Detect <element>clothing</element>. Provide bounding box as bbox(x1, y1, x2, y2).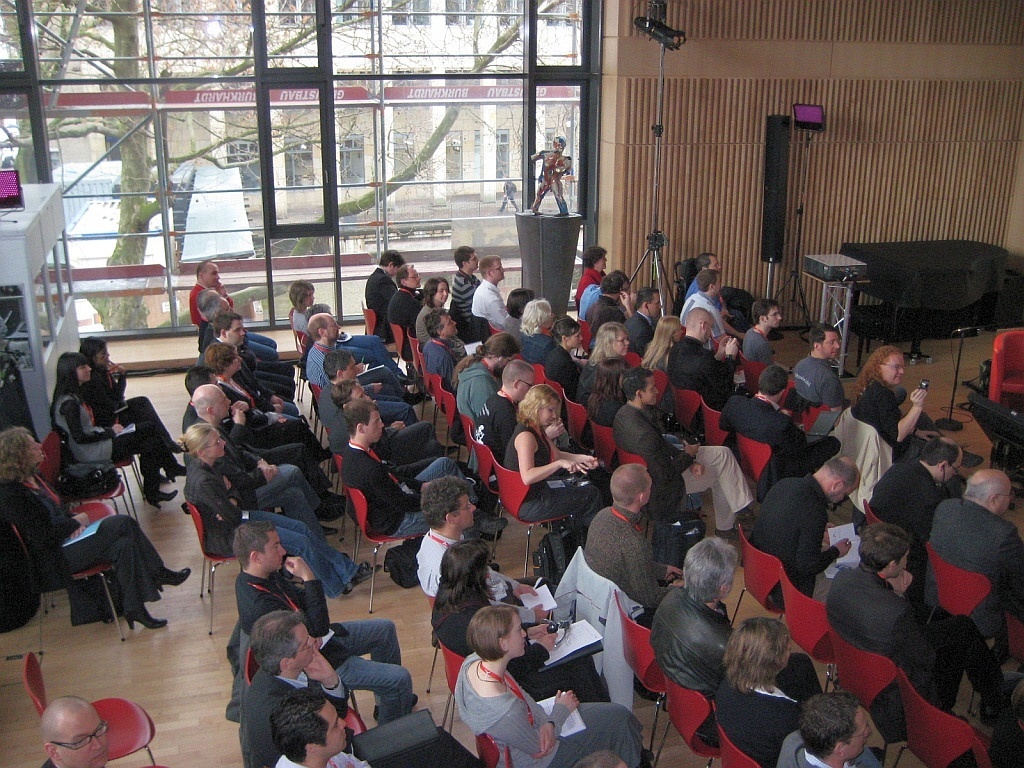
bbox(545, 344, 581, 421).
